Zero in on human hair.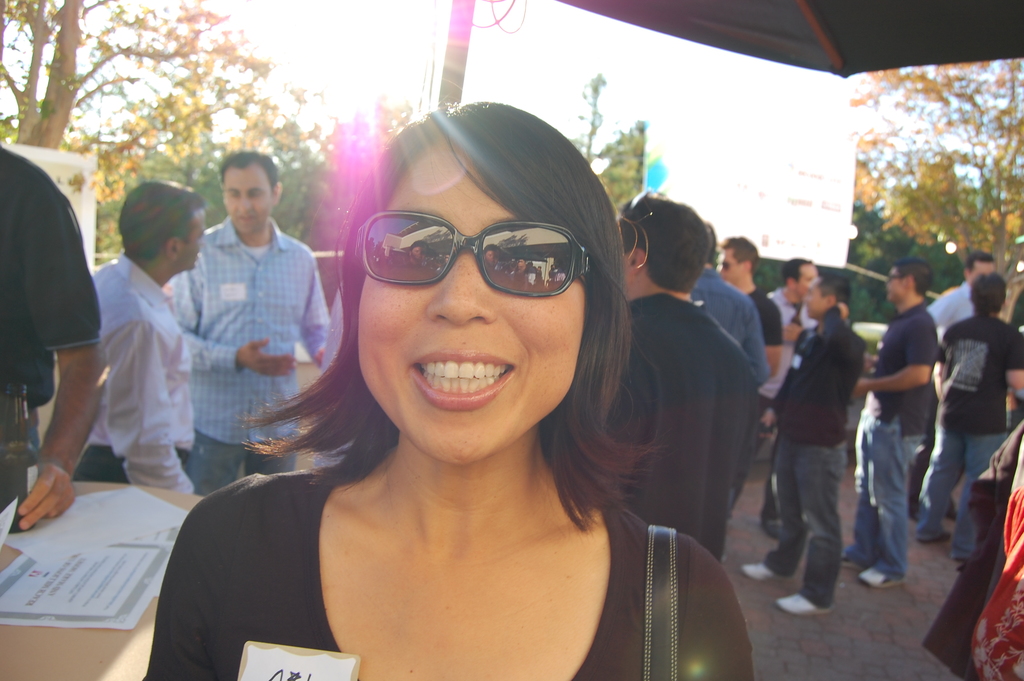
Zeroed in: <box>115,179,209,261</box>.
